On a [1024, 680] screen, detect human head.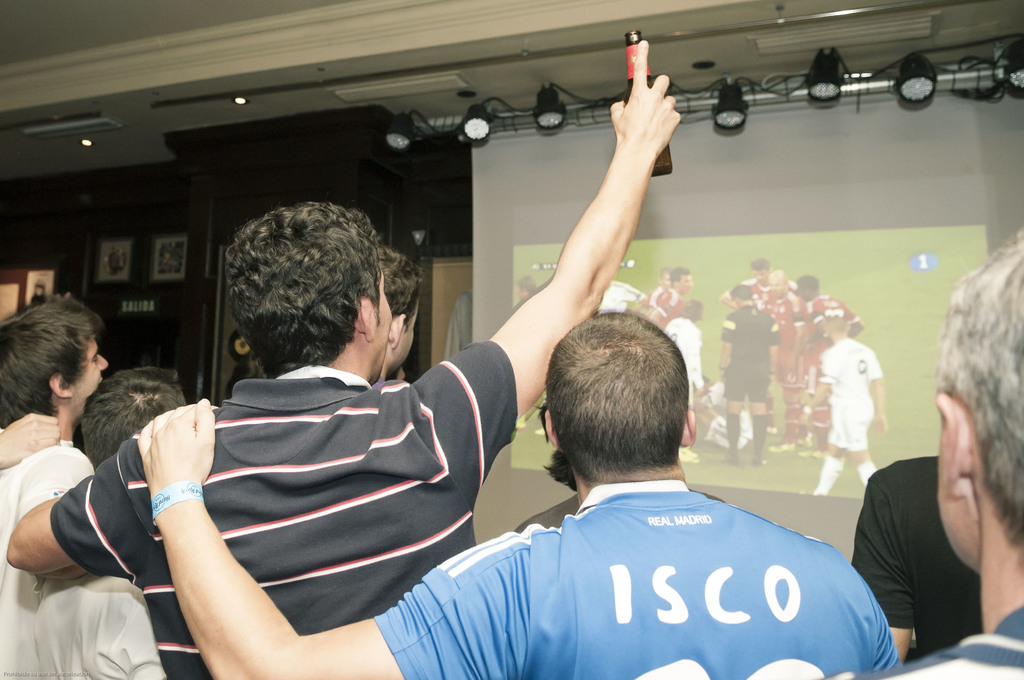
BBox(378, 241, 422, 376).
